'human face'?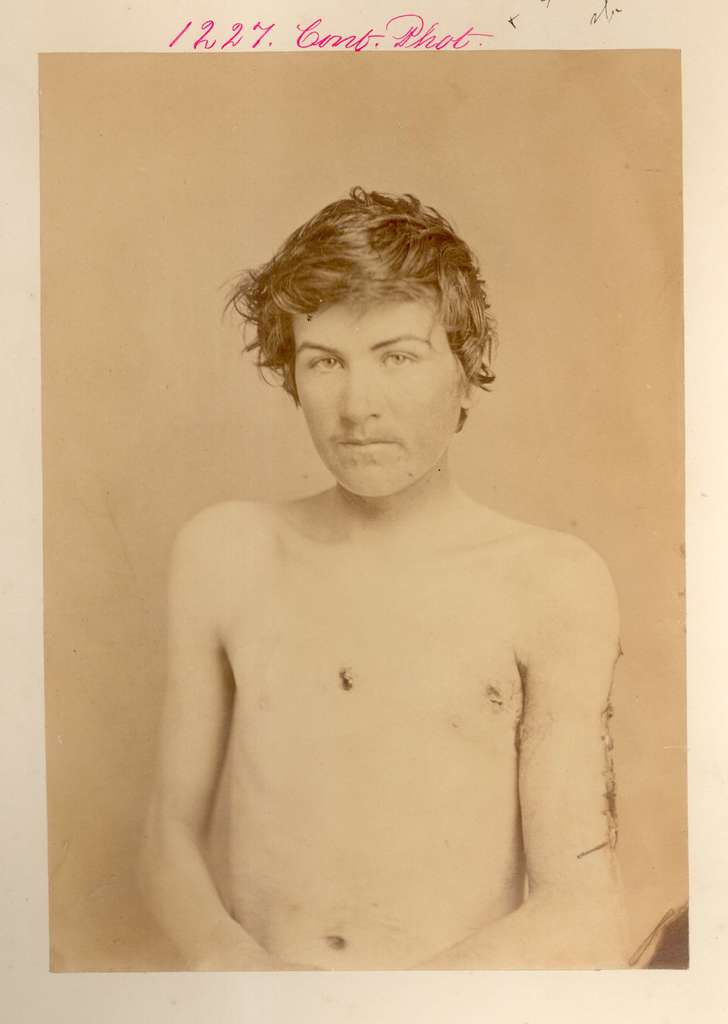
select_region(295, 303, 458, 501)
